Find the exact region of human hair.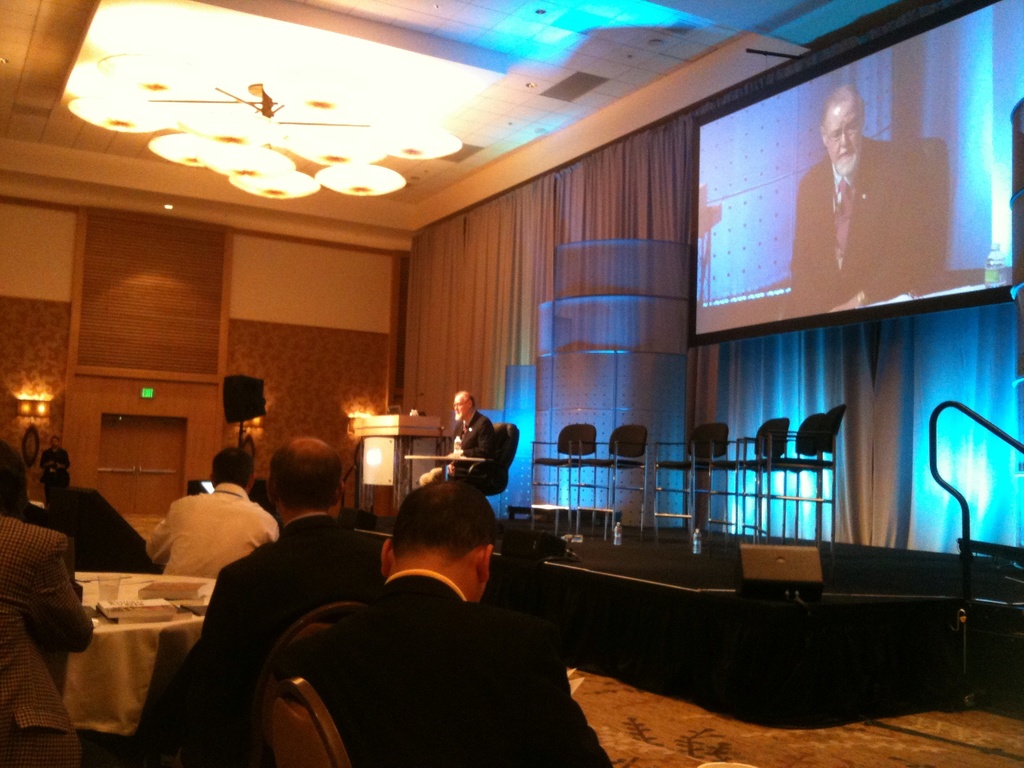
Exact region: (left=463, top=392, right=475, bottom=410).
